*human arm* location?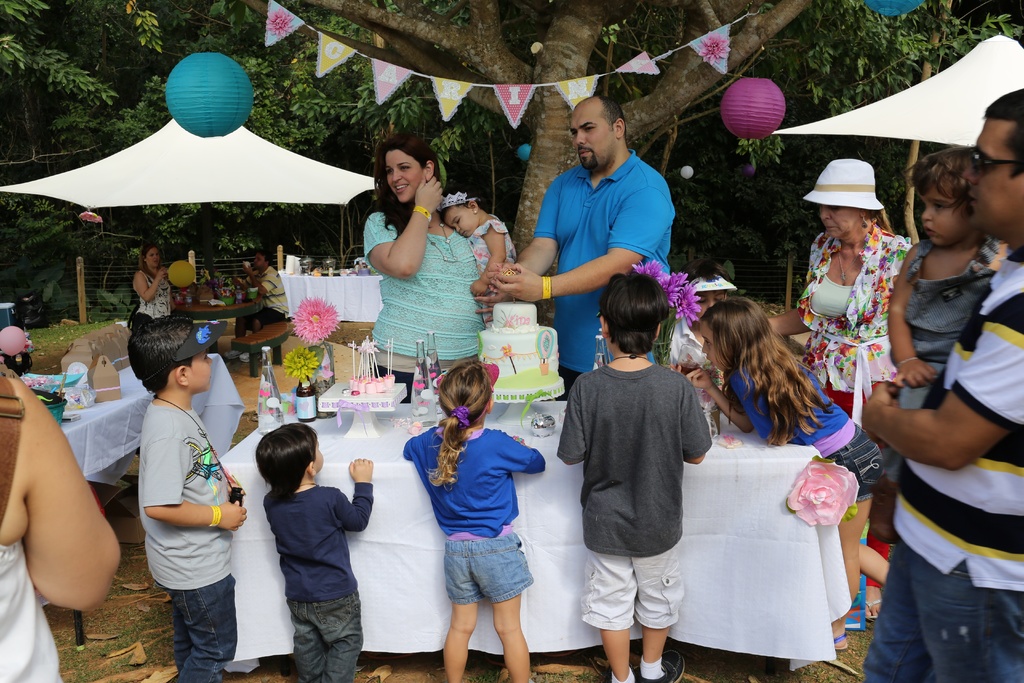
crop(878, 238, 919, 355)
